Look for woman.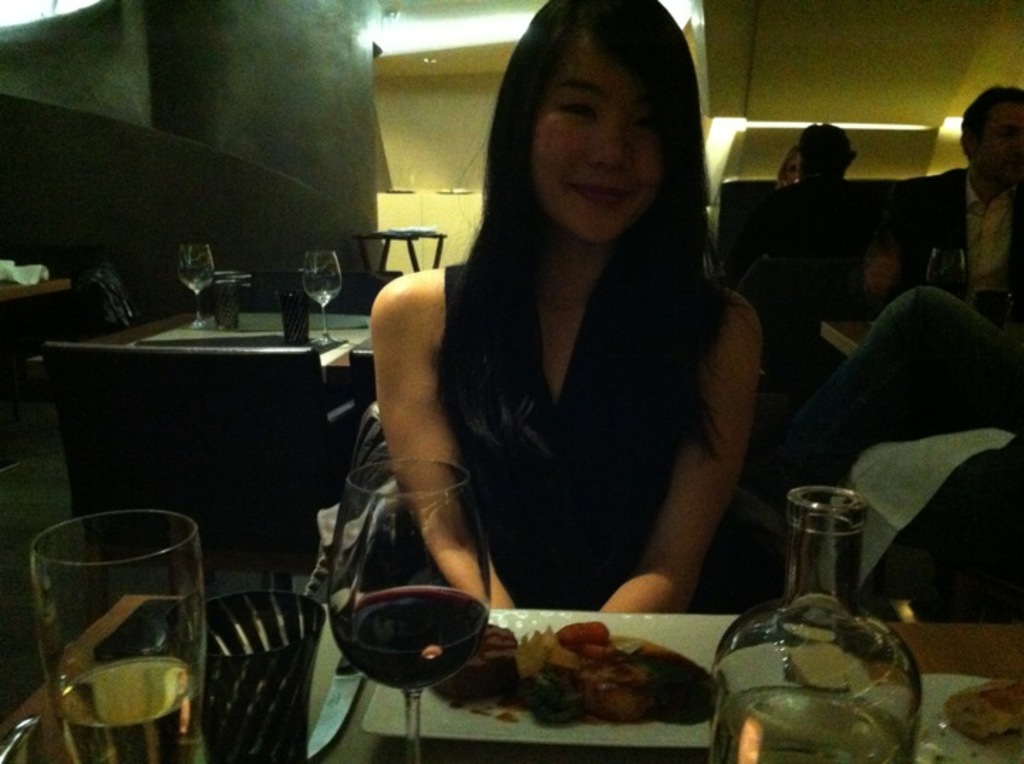
Found: bbox=(336, 0, 791, 623).
